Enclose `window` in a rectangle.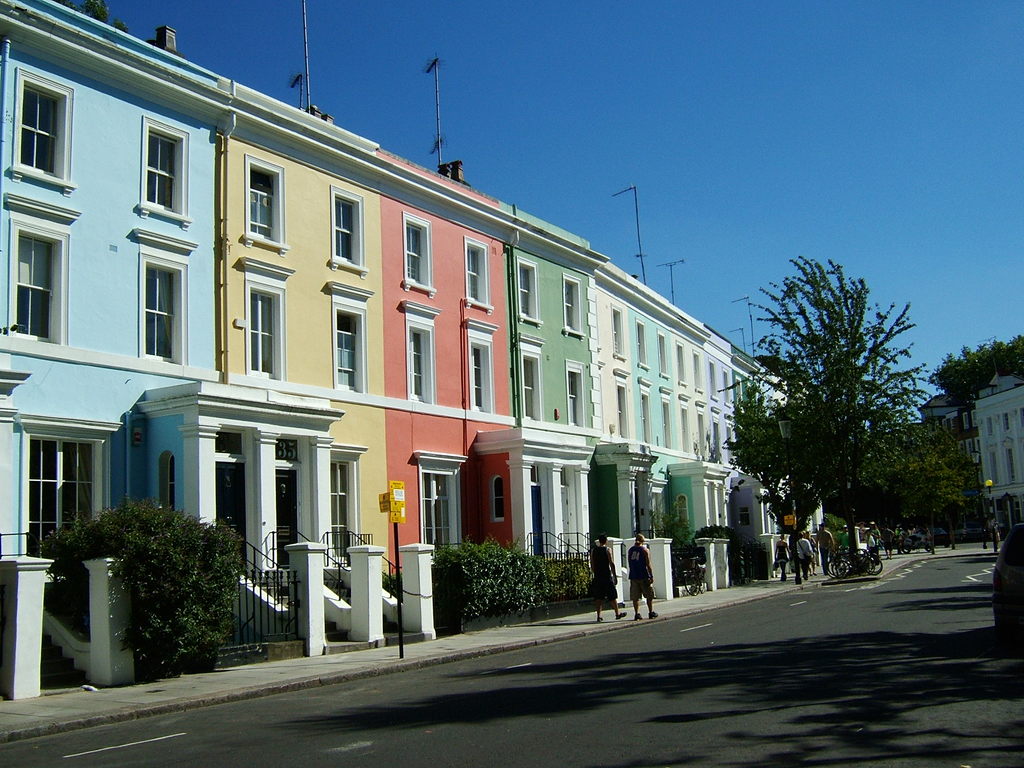
680 393 689 452.
